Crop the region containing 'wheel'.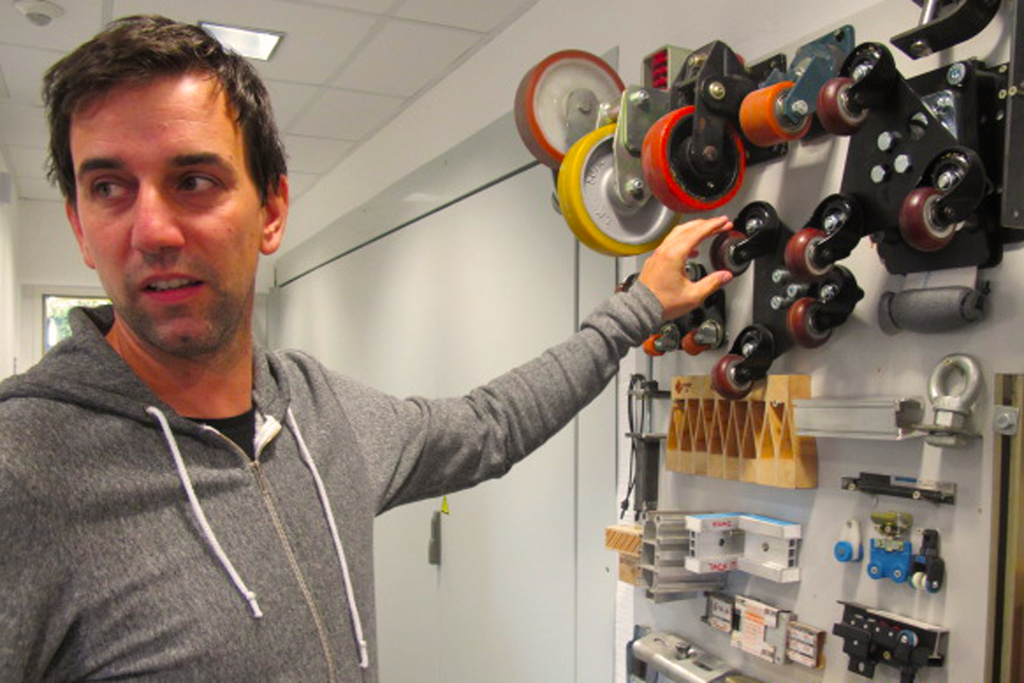
Crop region: 833,542,852,562.
